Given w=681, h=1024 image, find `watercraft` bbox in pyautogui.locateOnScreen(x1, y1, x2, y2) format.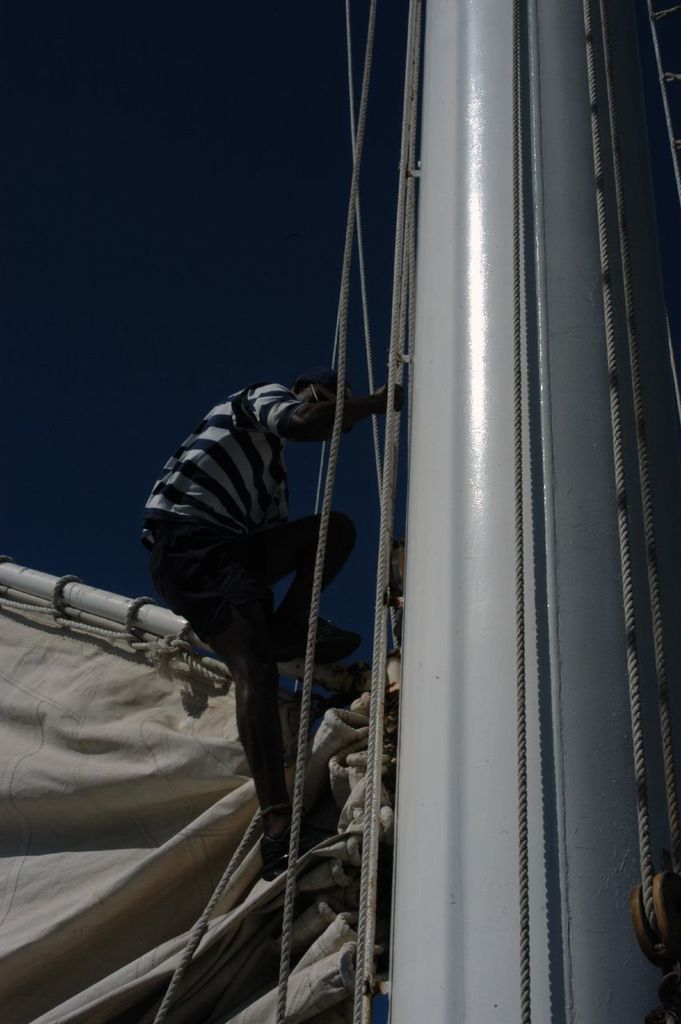
pyautogui.locateOnScreen(1, 0, 680, 1023).
